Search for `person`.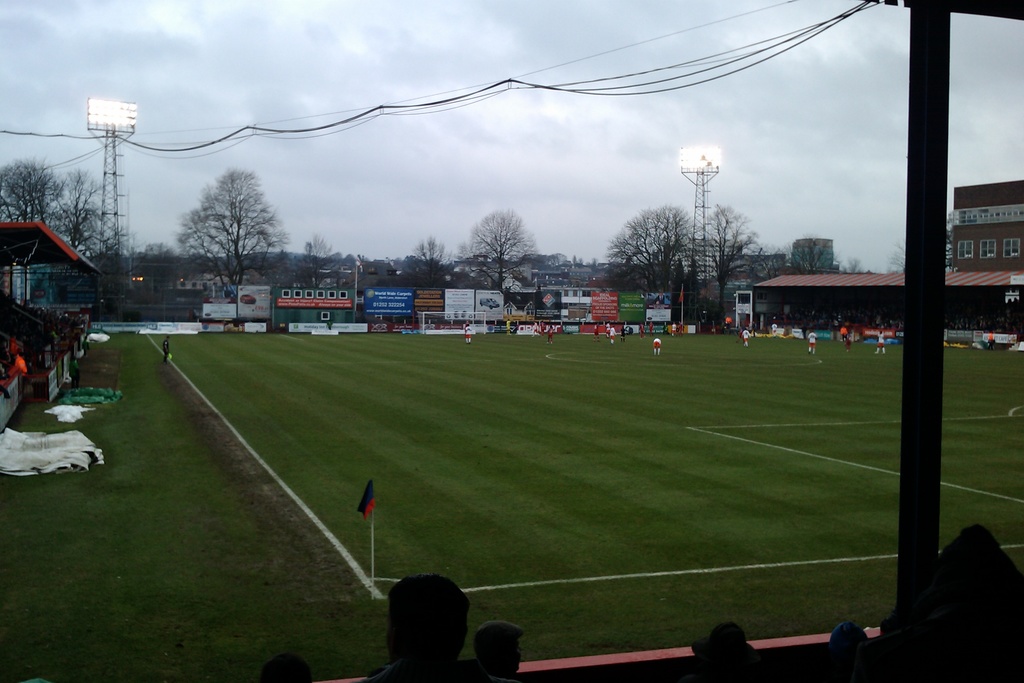
Found at (532, 322, 539, 337).
